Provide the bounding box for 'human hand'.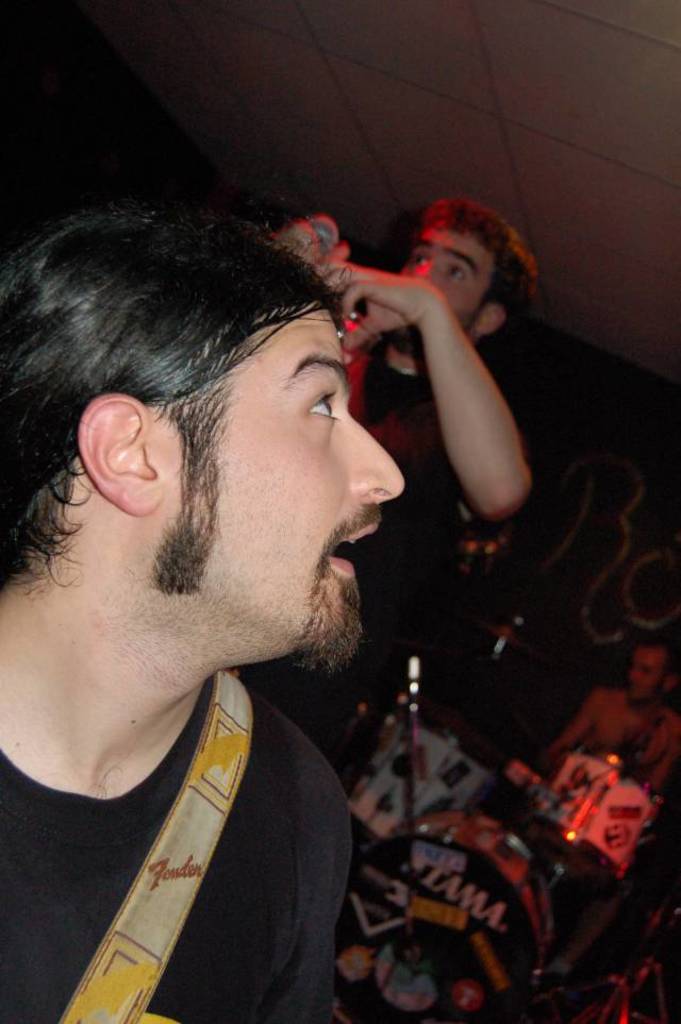
left=325, top=259, right=447, bottom=352.
